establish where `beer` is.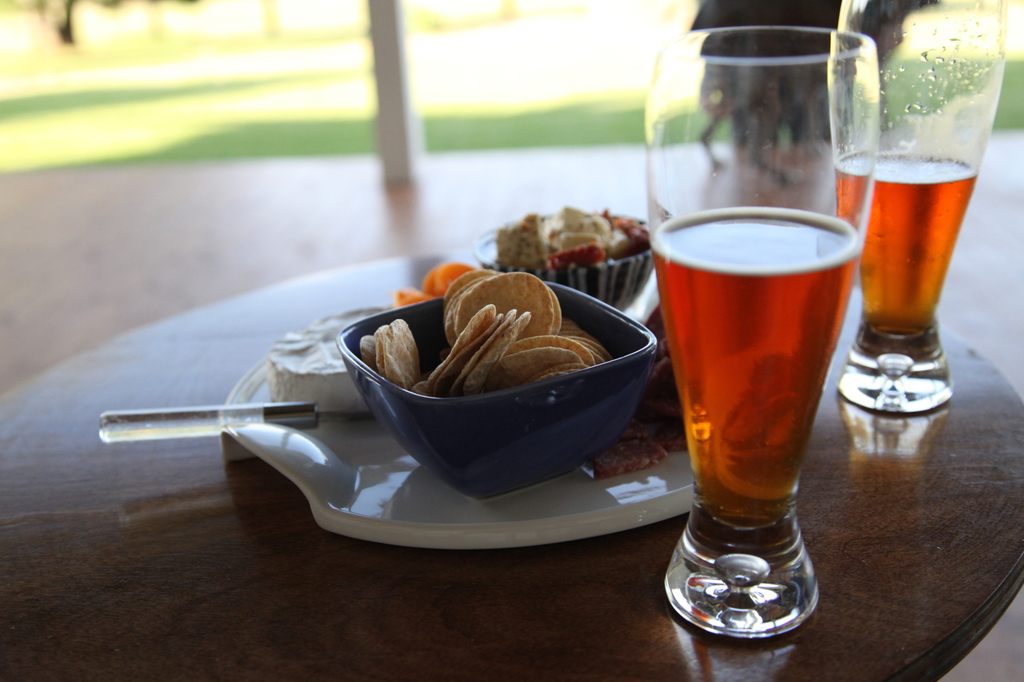
Established at (648, 203, 867, 551).
